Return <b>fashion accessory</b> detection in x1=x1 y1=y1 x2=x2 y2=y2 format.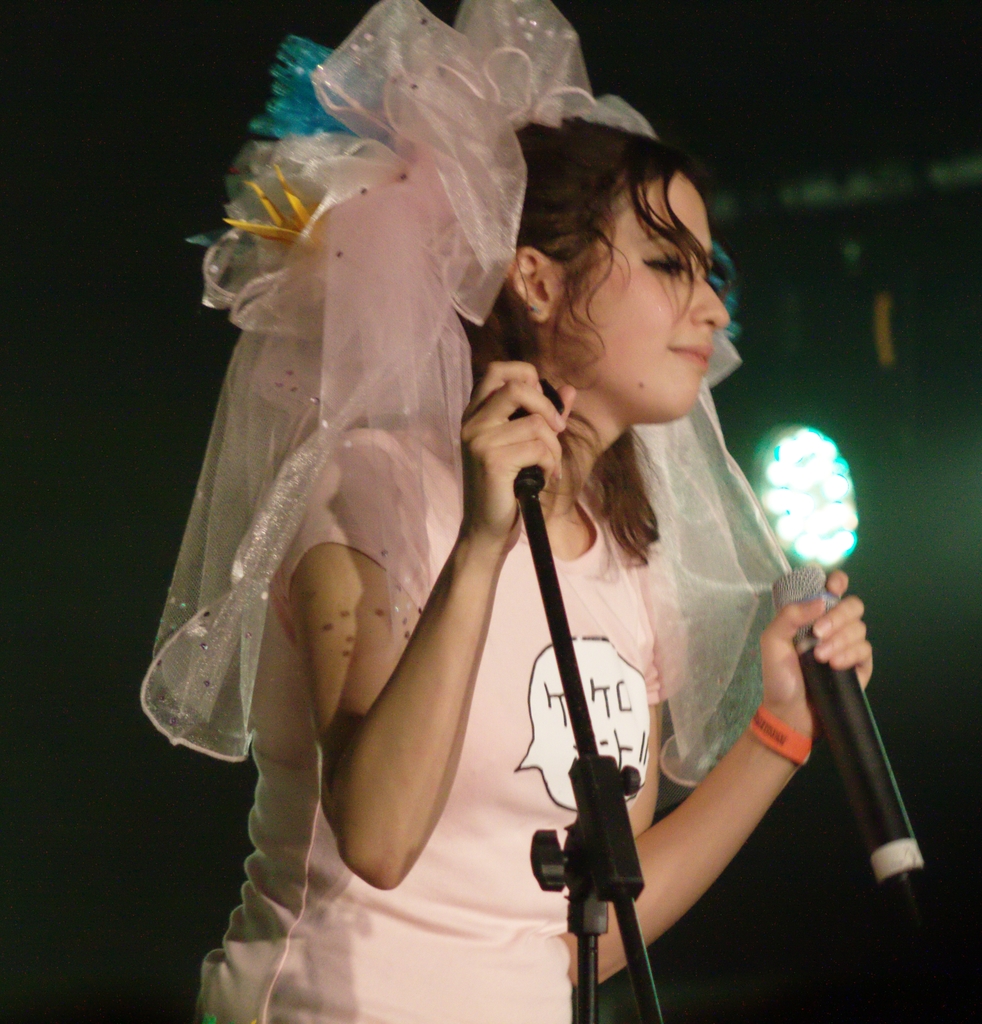
x1=530 y1=304 x2=541 y2=318.
